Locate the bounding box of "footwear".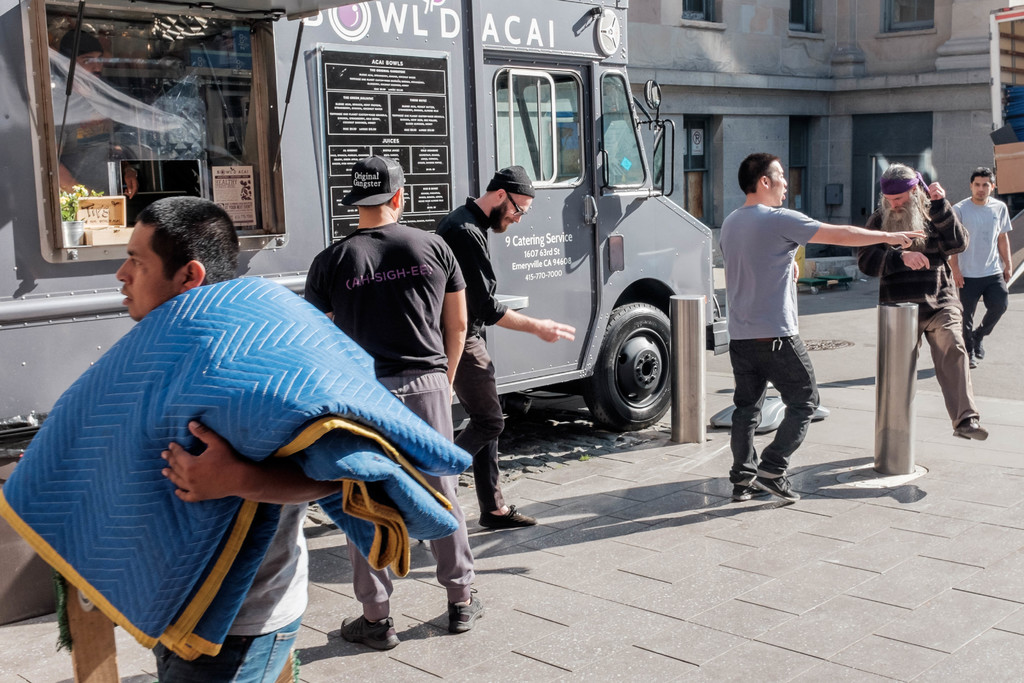
Bounding box: detection(968, 357, 979, 368).
